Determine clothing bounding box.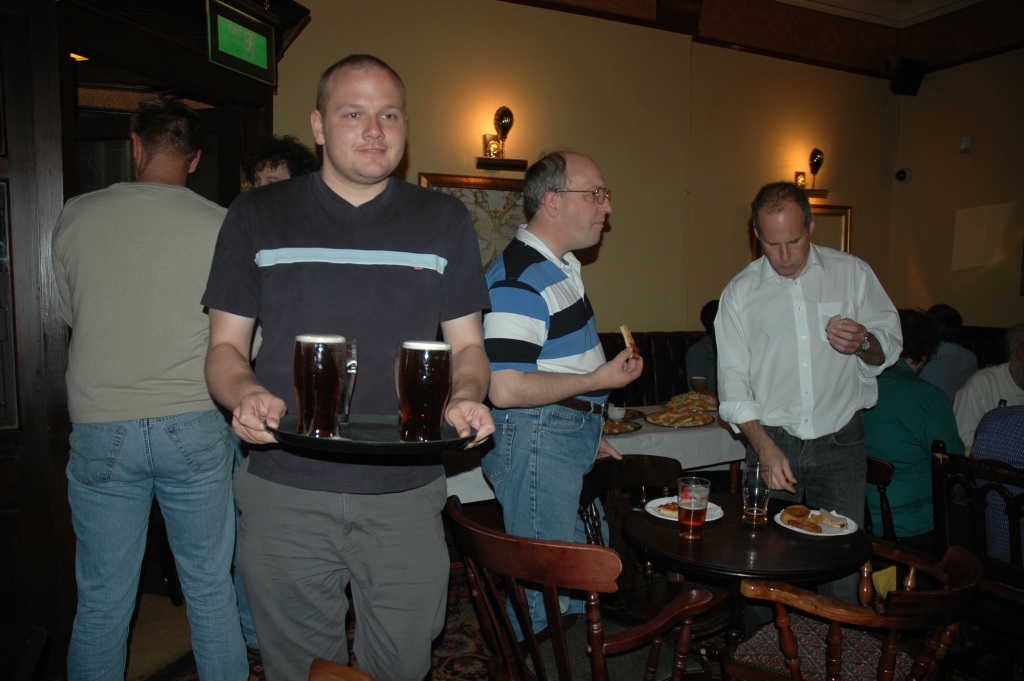
Determined: detection(481, 222, 614, 648).
